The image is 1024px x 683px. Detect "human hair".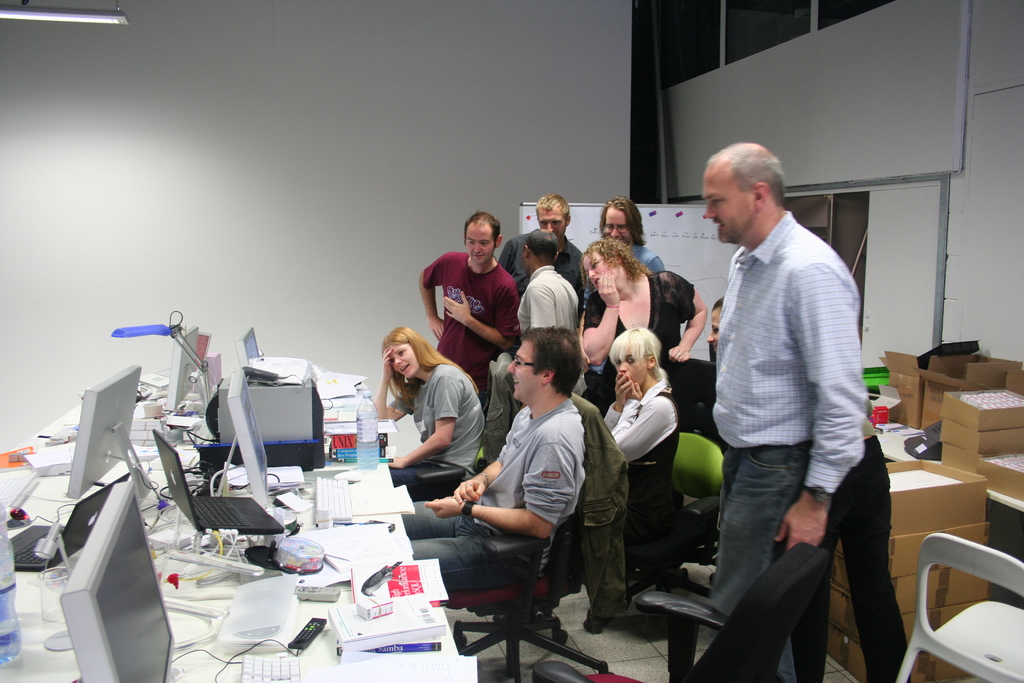
Detection: {"x1": 706, "y1": 290, "x2": 723, "y2": 315}.
